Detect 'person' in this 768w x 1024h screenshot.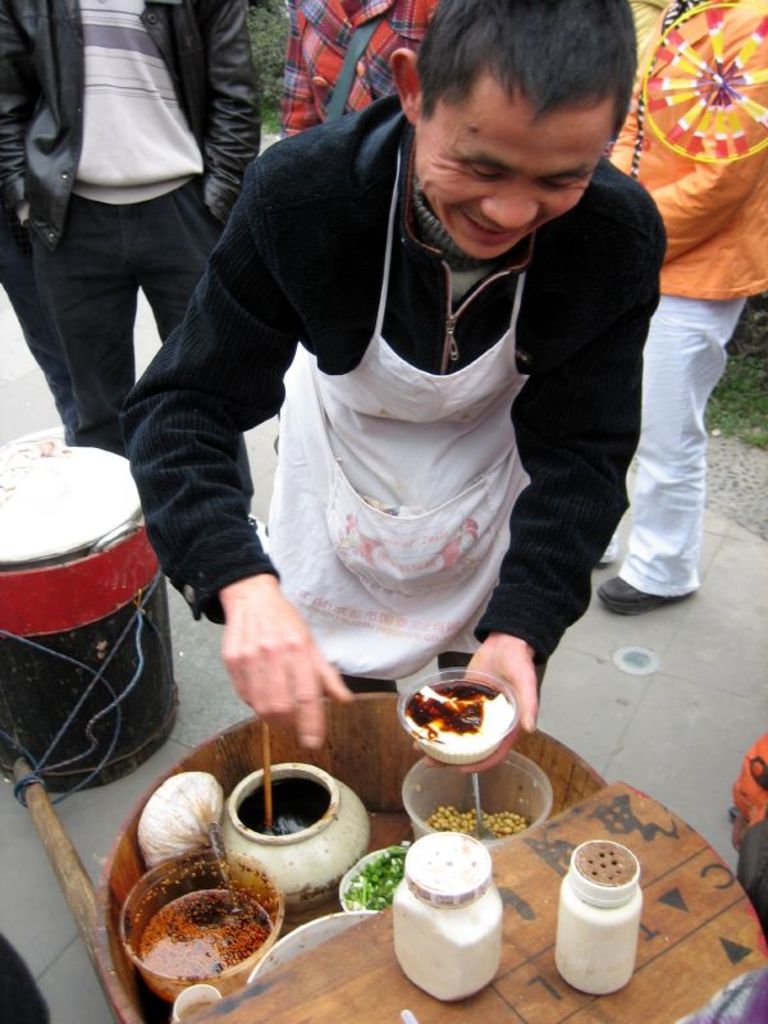
Detection: [left=675, top=730, right=767, bottom=1023].
